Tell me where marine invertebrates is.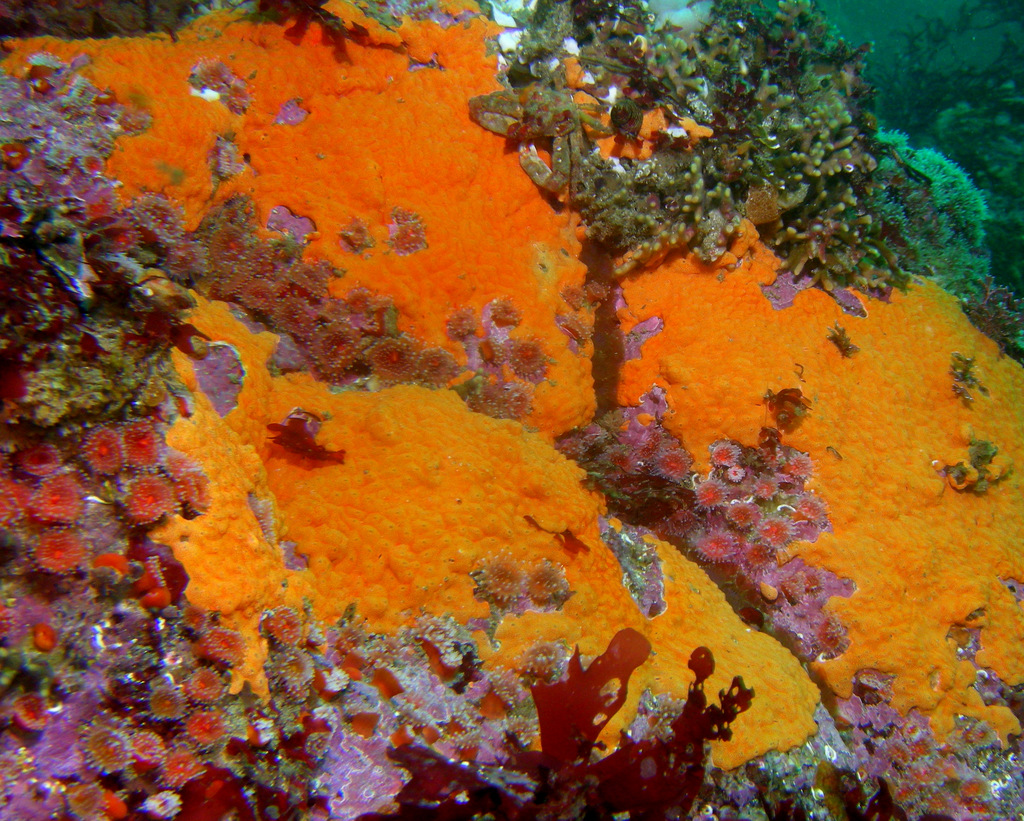
marine invertebrates is at 815:604:864:656.
